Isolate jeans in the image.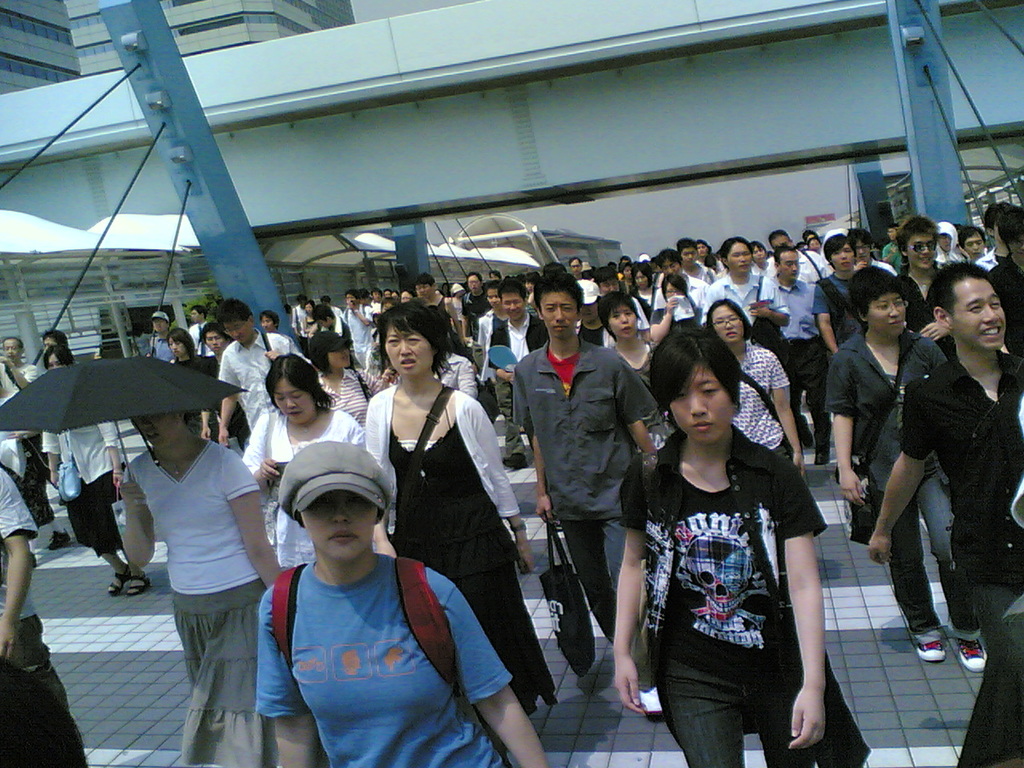
Isolated region: select_region(643, 598, 824, 765).
